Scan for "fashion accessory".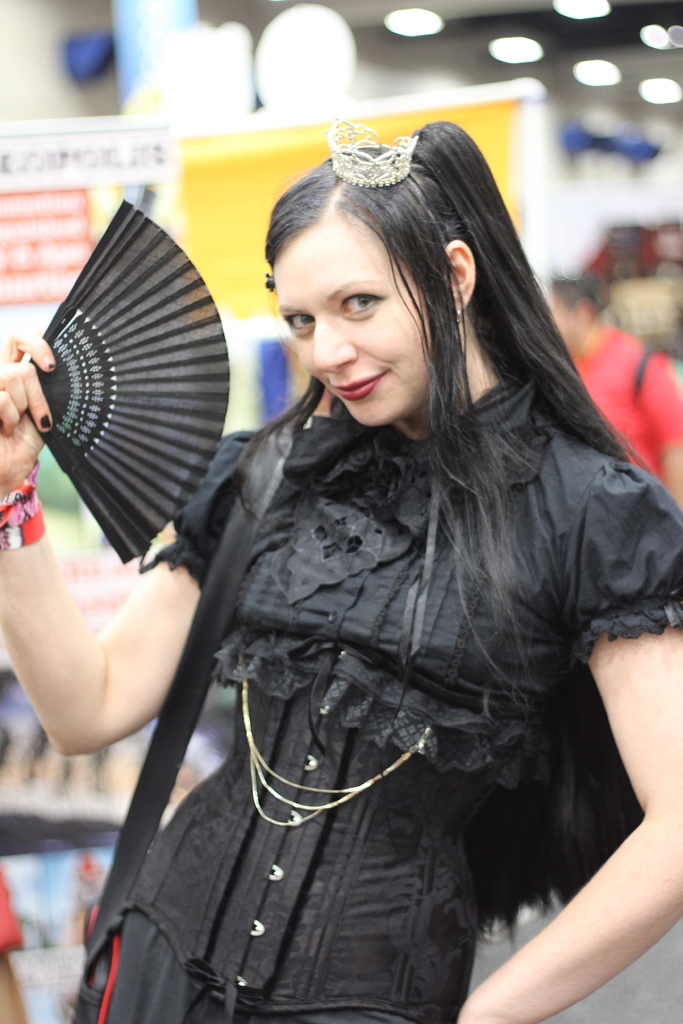
Scan result: 264:273:274:289.
